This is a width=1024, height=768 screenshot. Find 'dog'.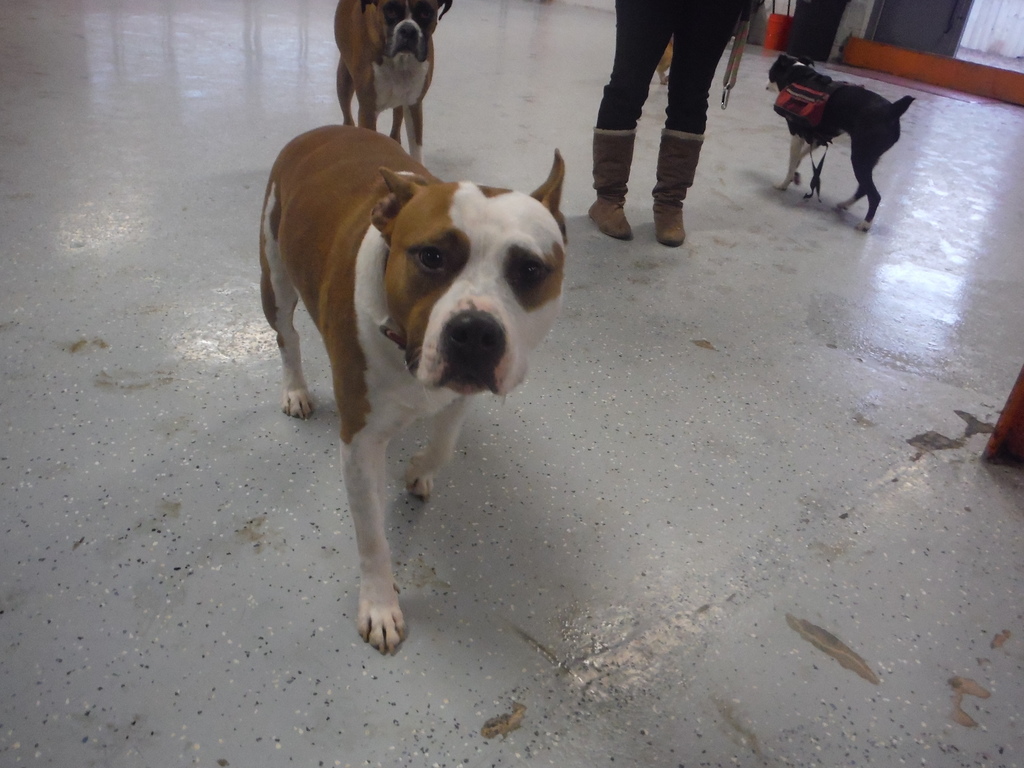
Bounding box: 333,0,453,167.
